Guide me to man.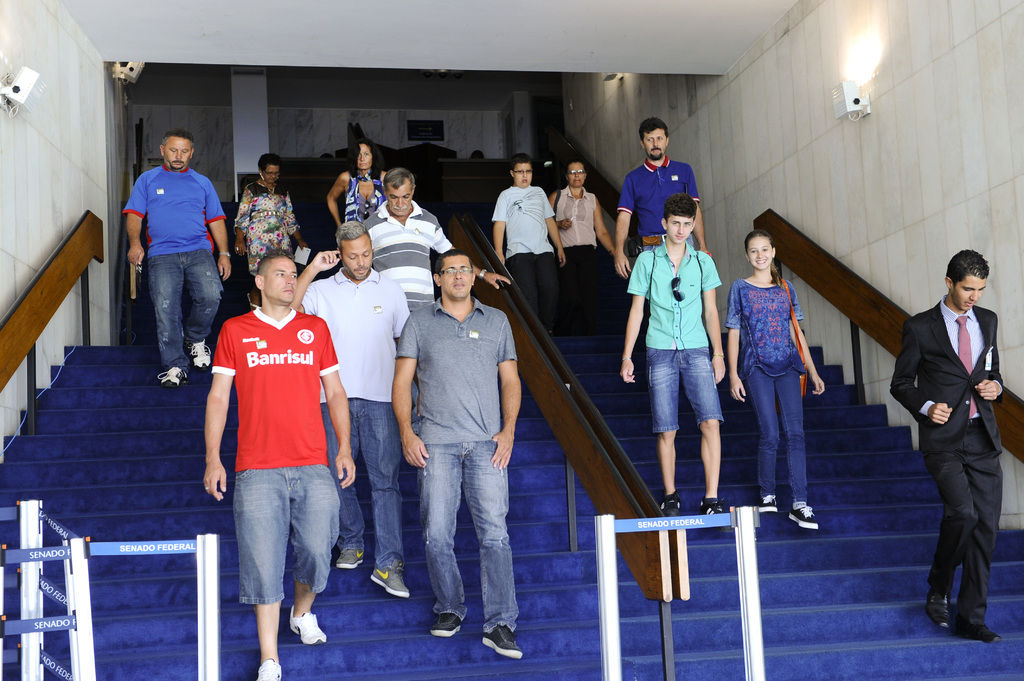
Guidance: (left=204, top=250, right=354, bottom=680).
